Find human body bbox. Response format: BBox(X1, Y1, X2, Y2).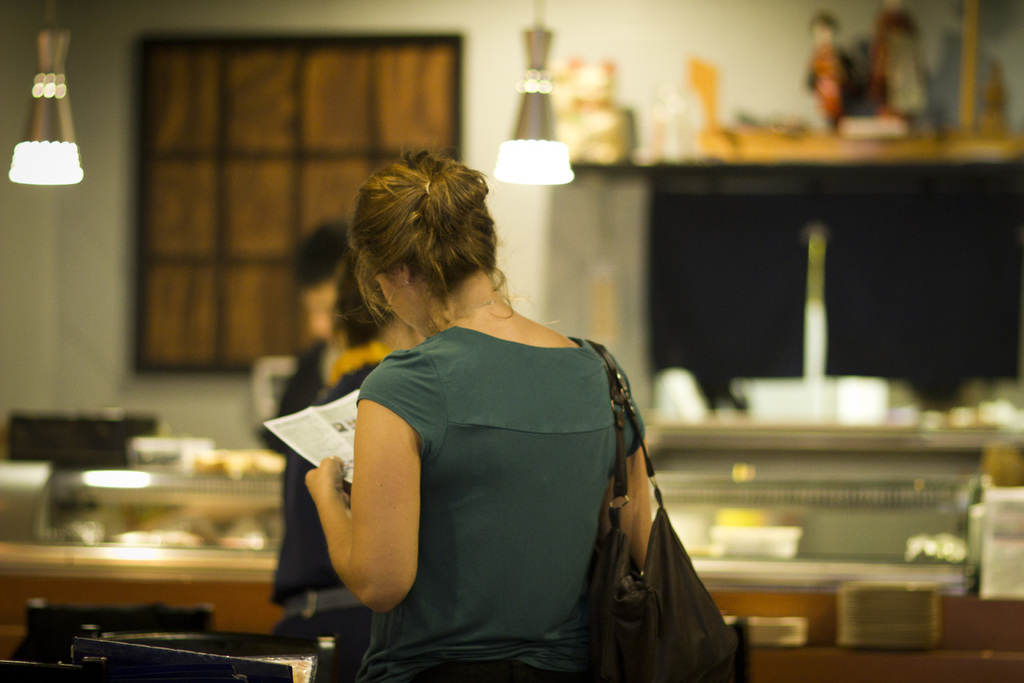
BBox(273, 187, 657, 682).
